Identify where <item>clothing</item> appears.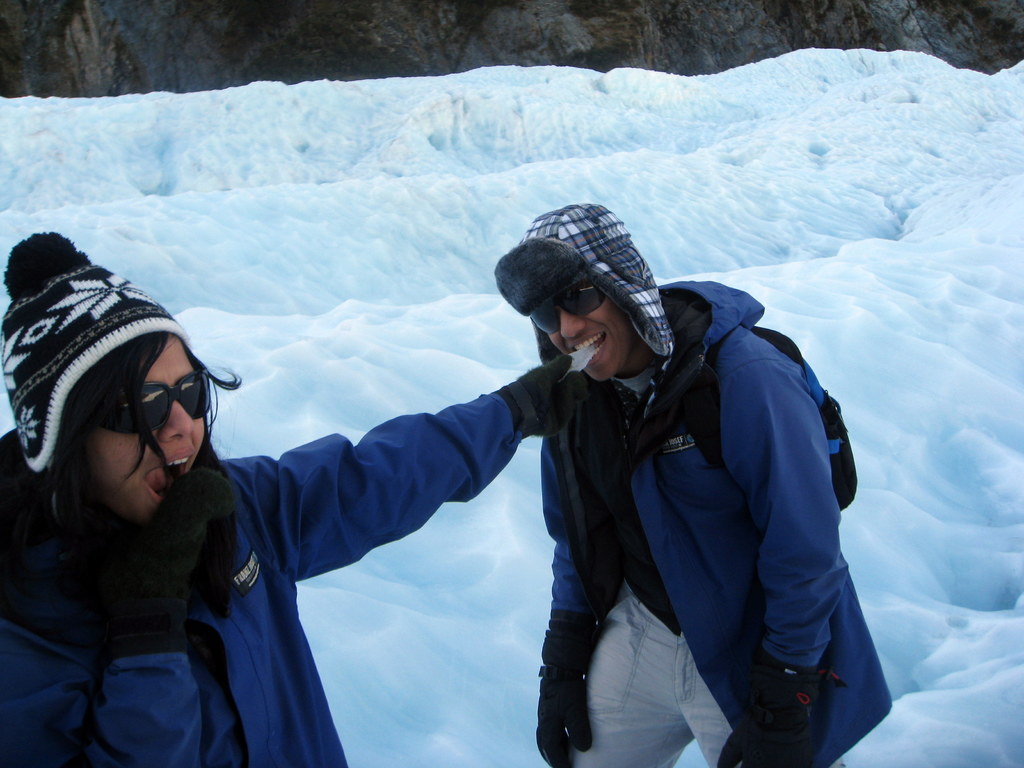
Appears at rect(0, 391, 523, 767).
